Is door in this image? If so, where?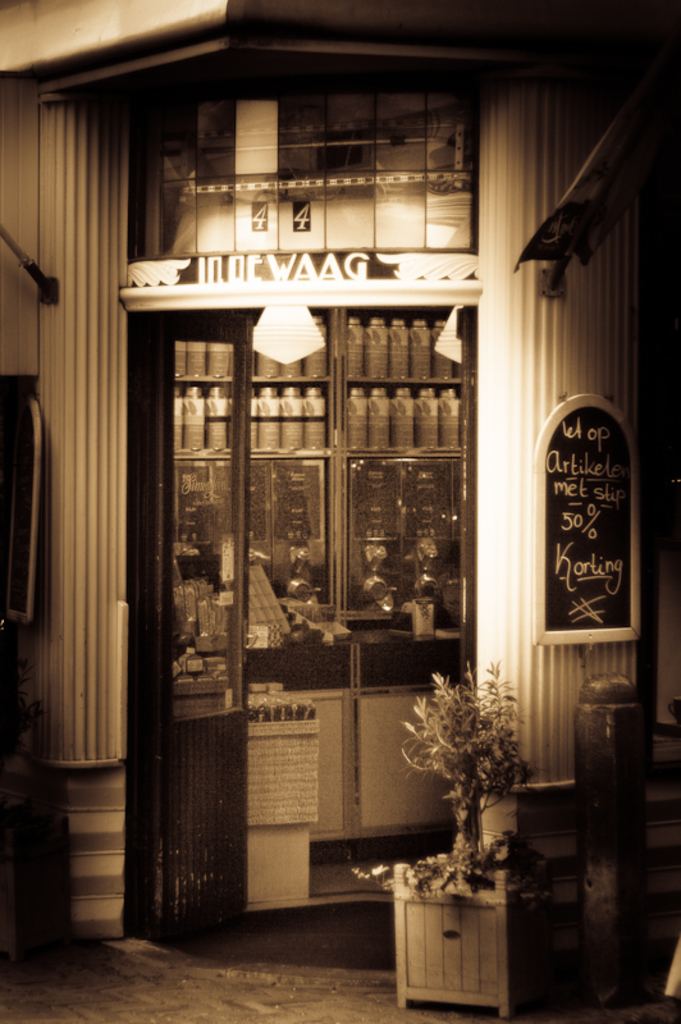
Yes, at select_region(164, 311, 252, 943).
